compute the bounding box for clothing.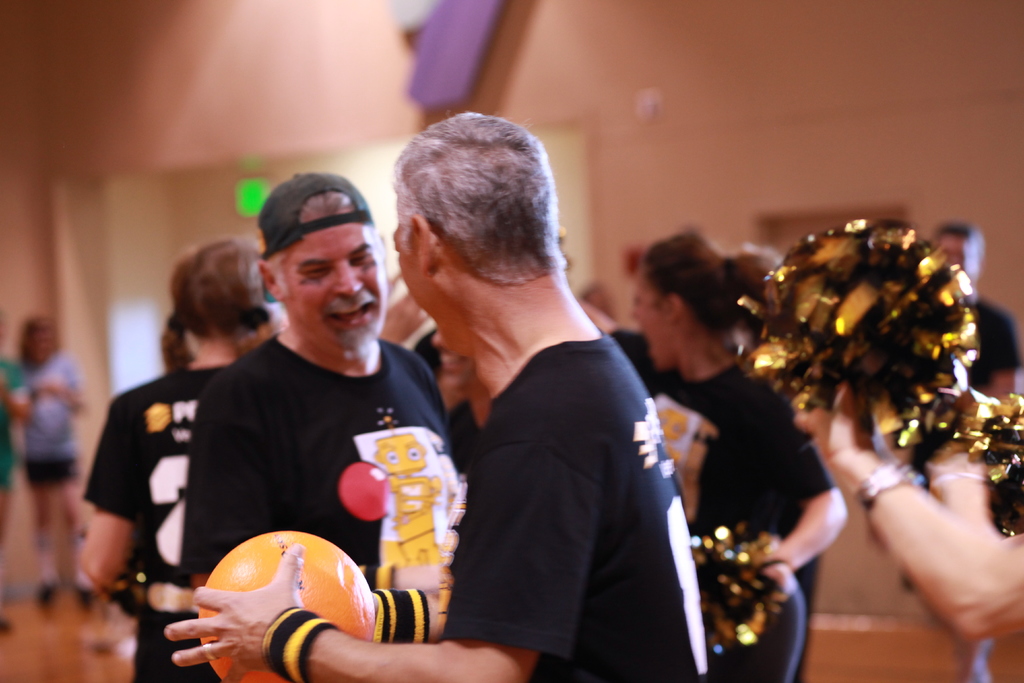
(70, 366, 248, 682).
